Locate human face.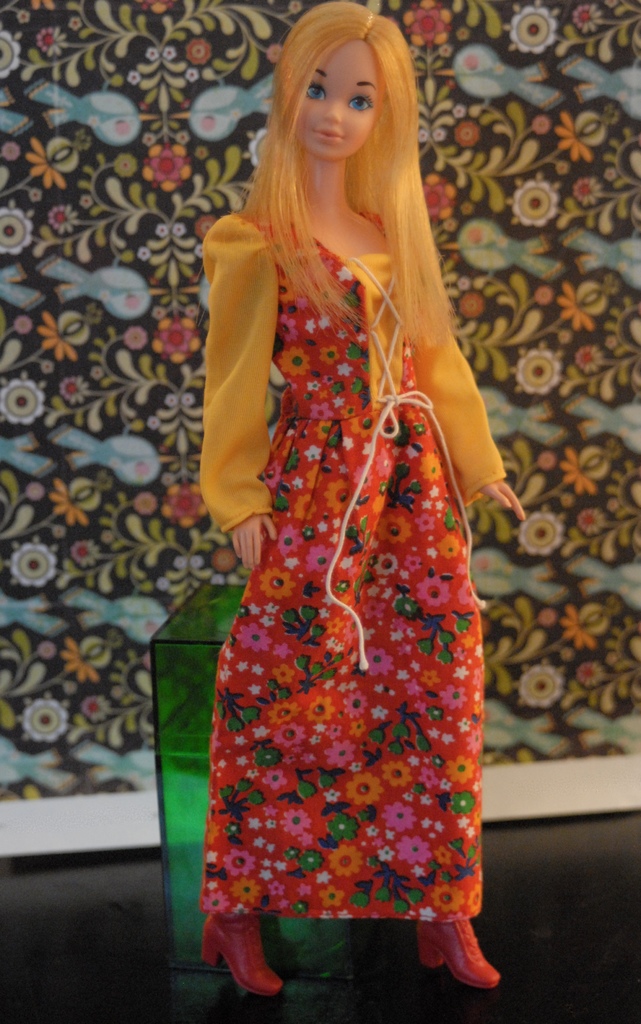
Bounding box: left=298, top=35, right=384, bottom=157.
